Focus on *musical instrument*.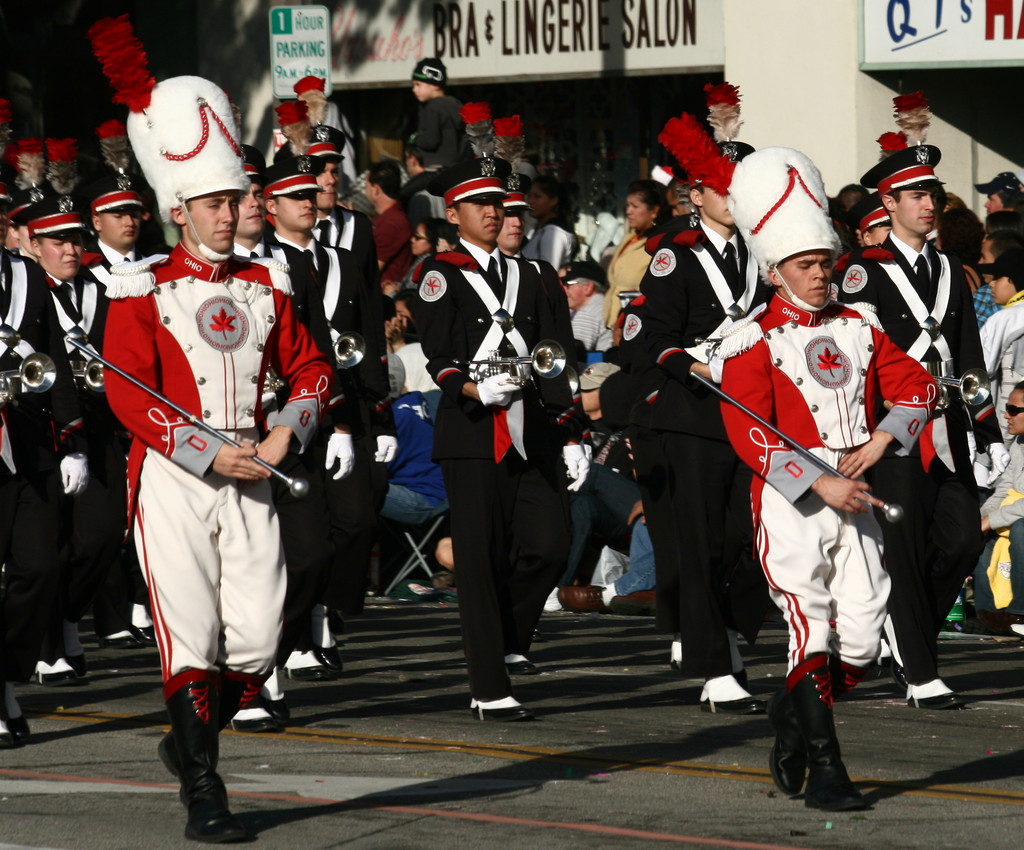
Focused at select_region(445, 343, 567, 391).
